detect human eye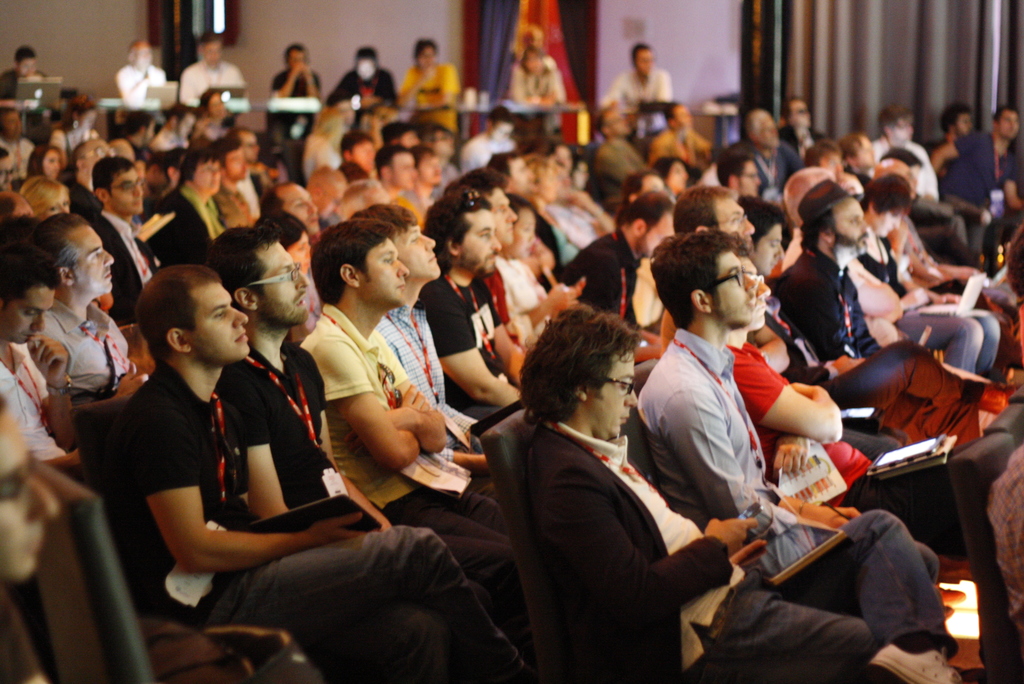
bbox=(413, 232, 420, 247)
